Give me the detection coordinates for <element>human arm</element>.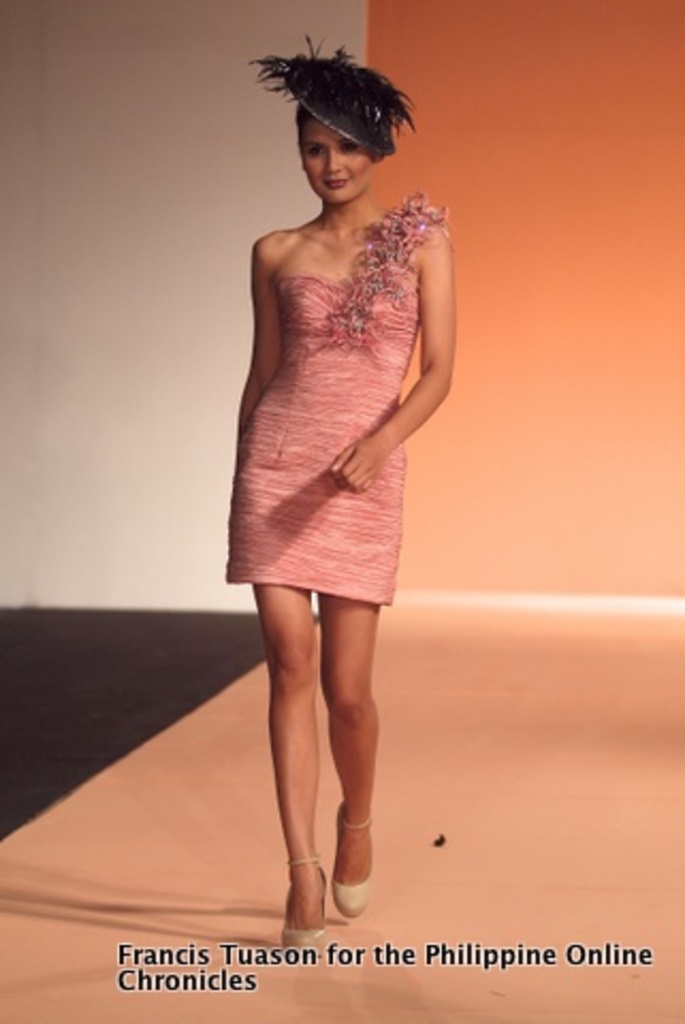
bbox=[235, 228, 282, 452].
